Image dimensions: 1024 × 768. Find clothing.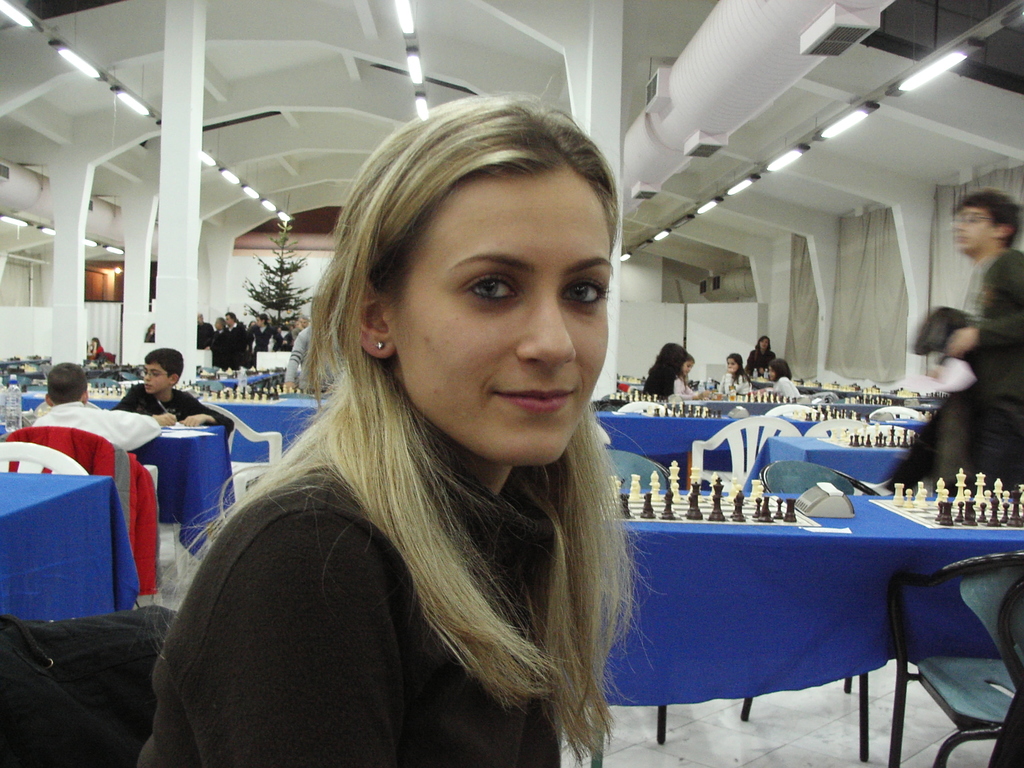
x1=888, y1=250, x2=1023, y2=481.
